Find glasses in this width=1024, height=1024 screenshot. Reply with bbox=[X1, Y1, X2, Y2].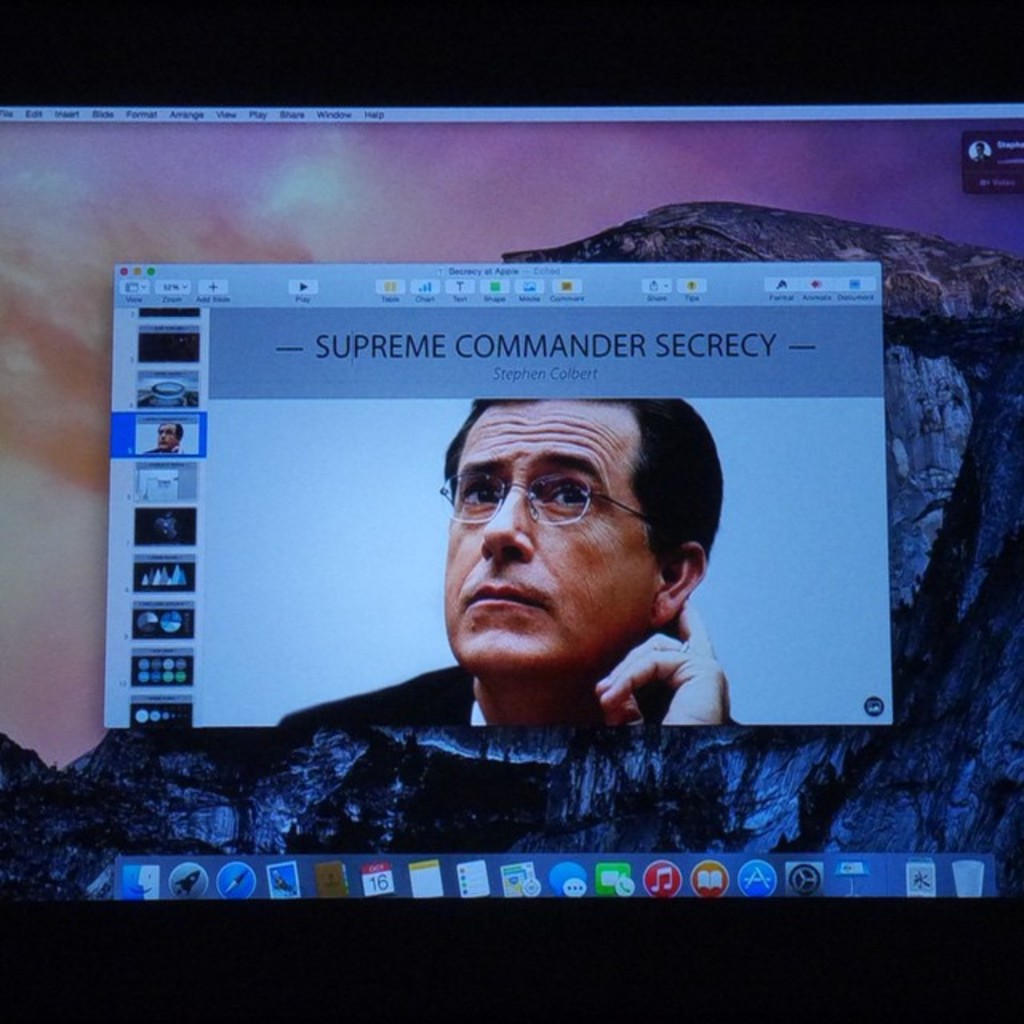
bbox=[430, 469, 658, 530].
